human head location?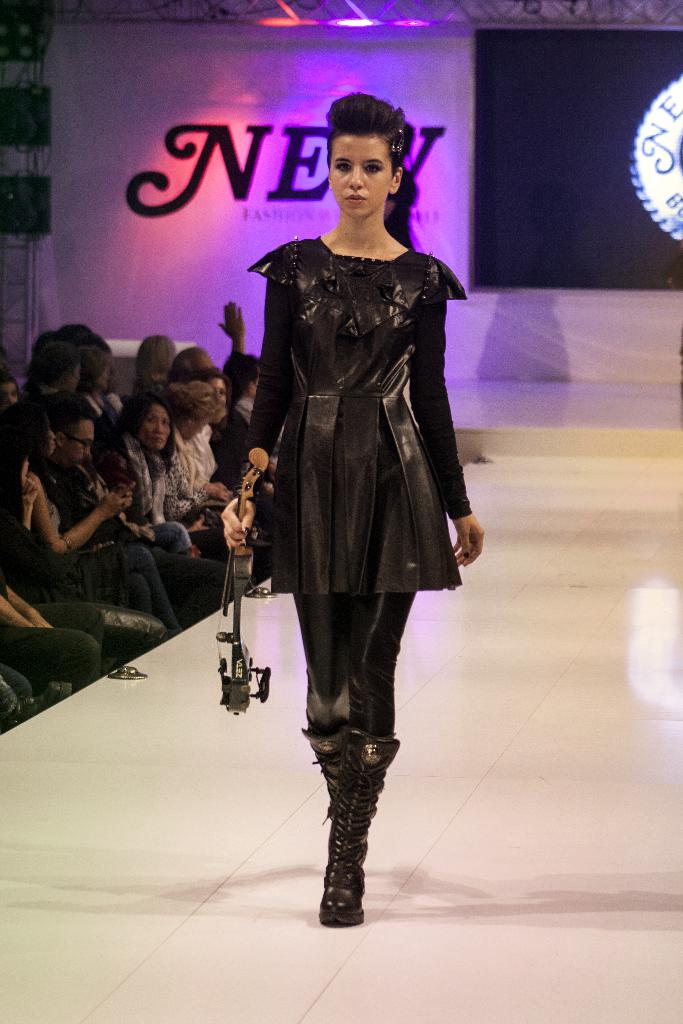
{"x1": 165, "y1": 381, "x2": 211, "y2": 442}
